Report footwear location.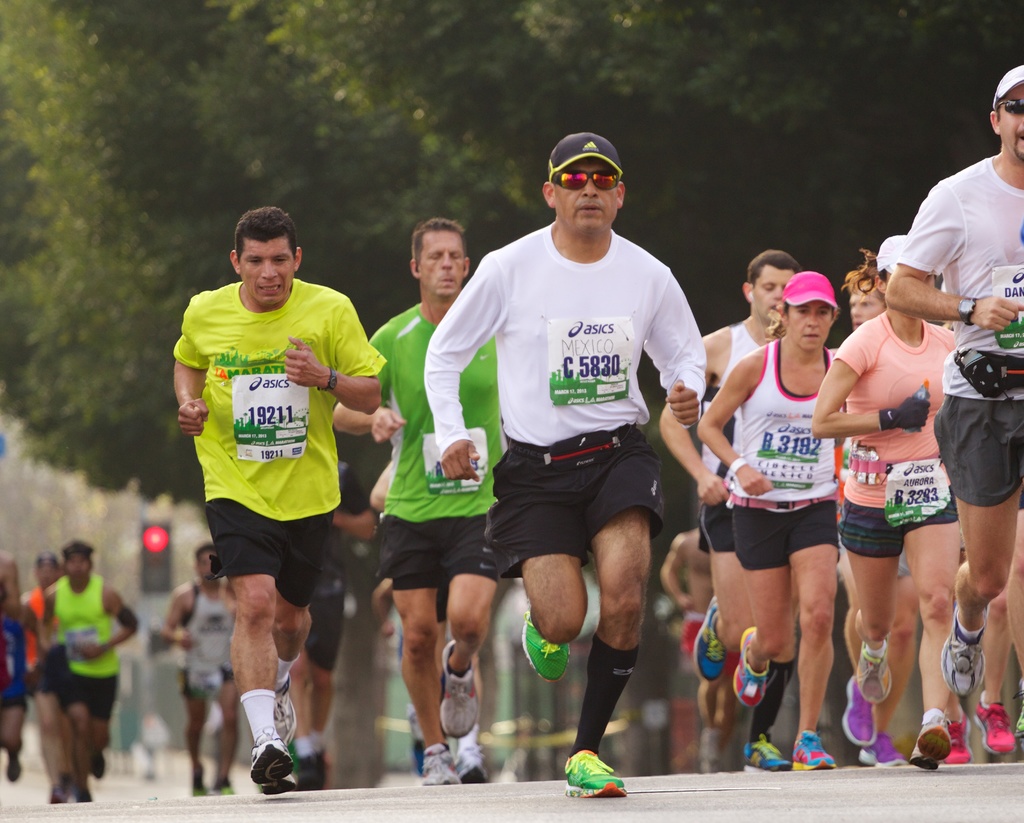
Report: [909, 716, 953, 767].
